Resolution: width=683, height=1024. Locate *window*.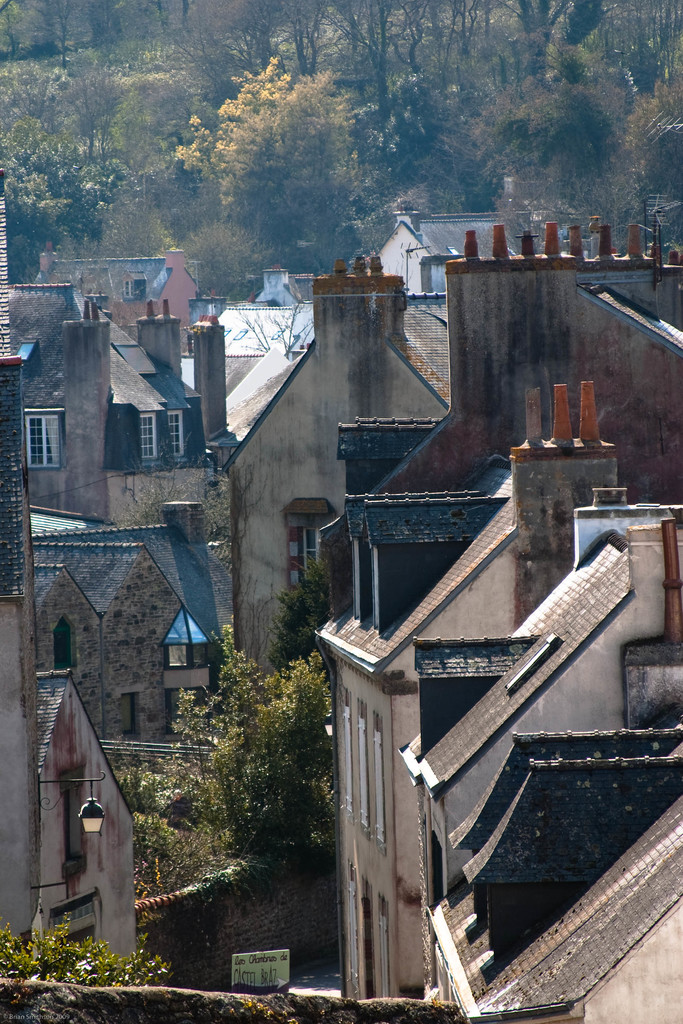
x1=121, y1=279, x2=149, y2=302.
